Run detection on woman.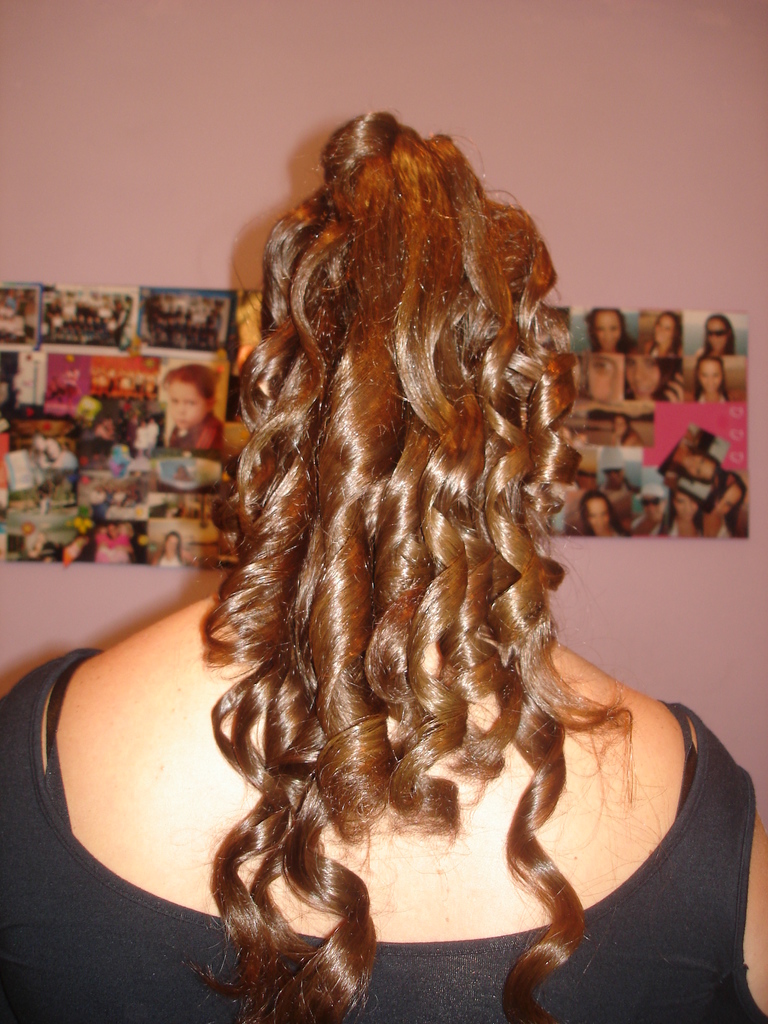
Result: crop(707, 474, 757, 534).
